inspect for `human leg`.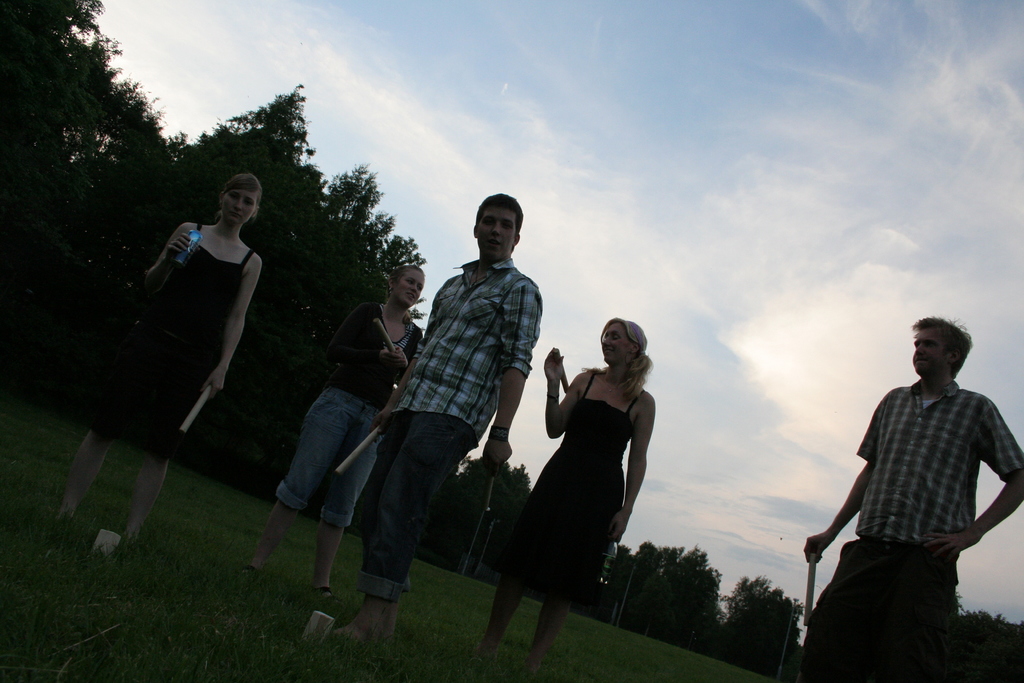
Inspection: 354 409 412 642.
